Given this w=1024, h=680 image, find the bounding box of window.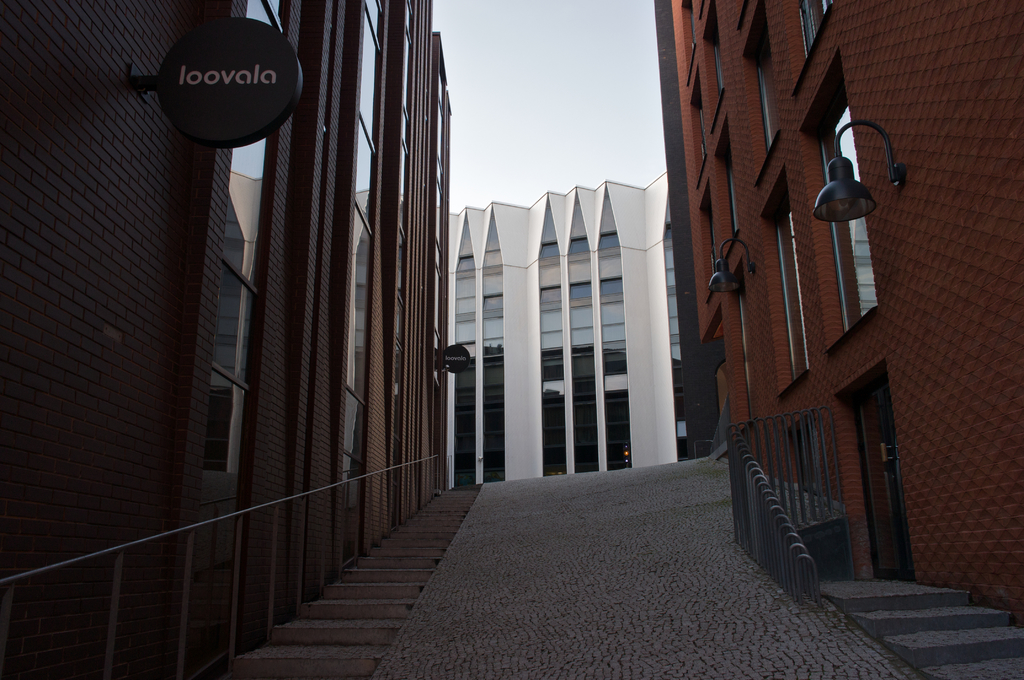
[left=335, top=379, right=372, bottom=492].
